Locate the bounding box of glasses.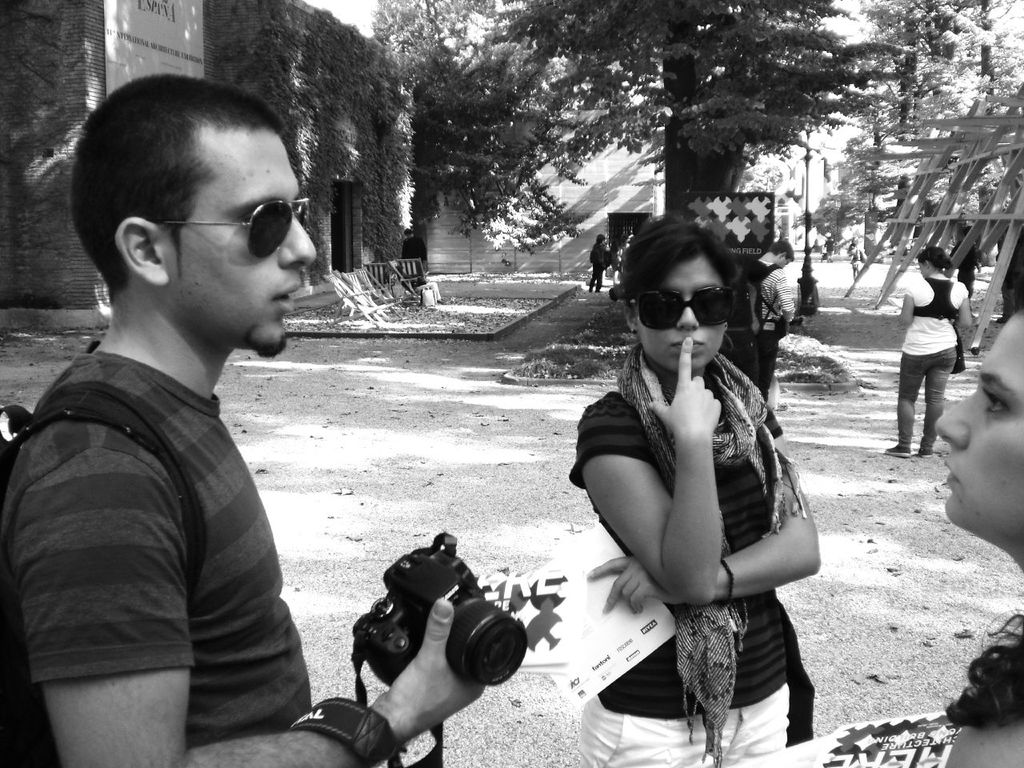
Bounding box: 172 190 303 249.
